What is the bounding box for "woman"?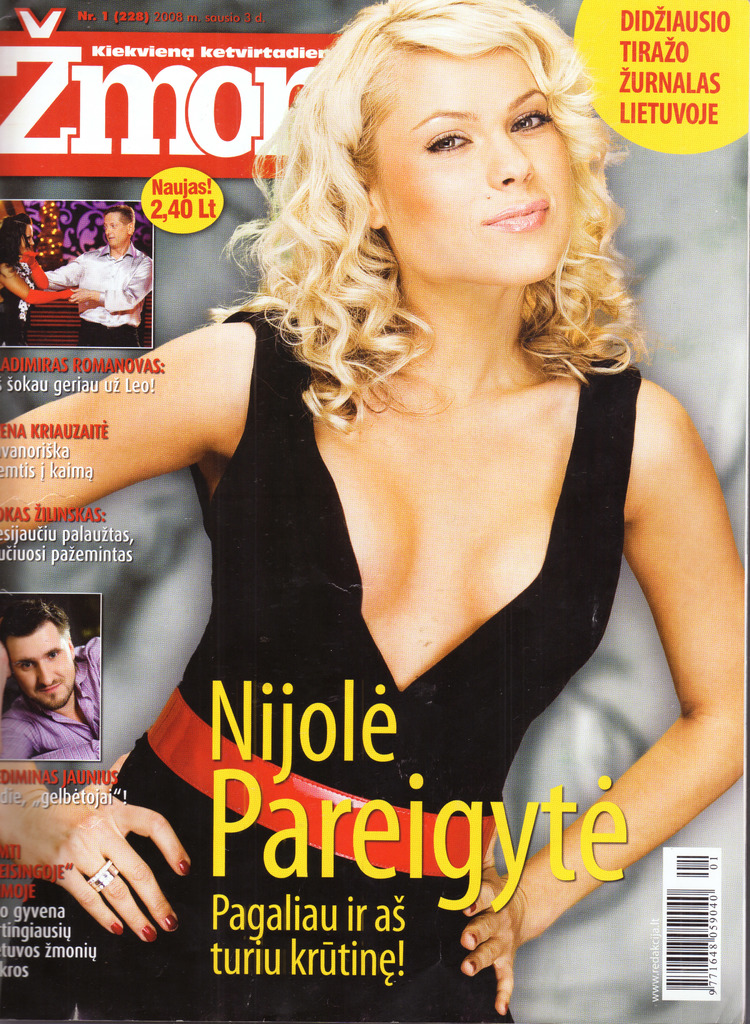
0, 216, 79, 338.
